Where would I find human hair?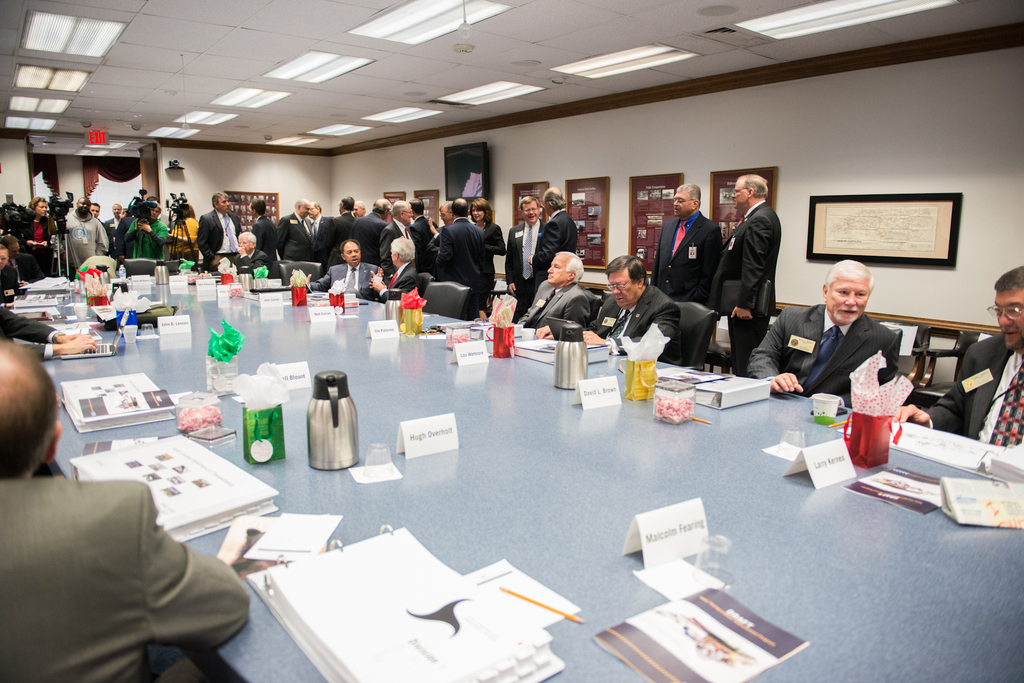
At (469,197,493,222).
